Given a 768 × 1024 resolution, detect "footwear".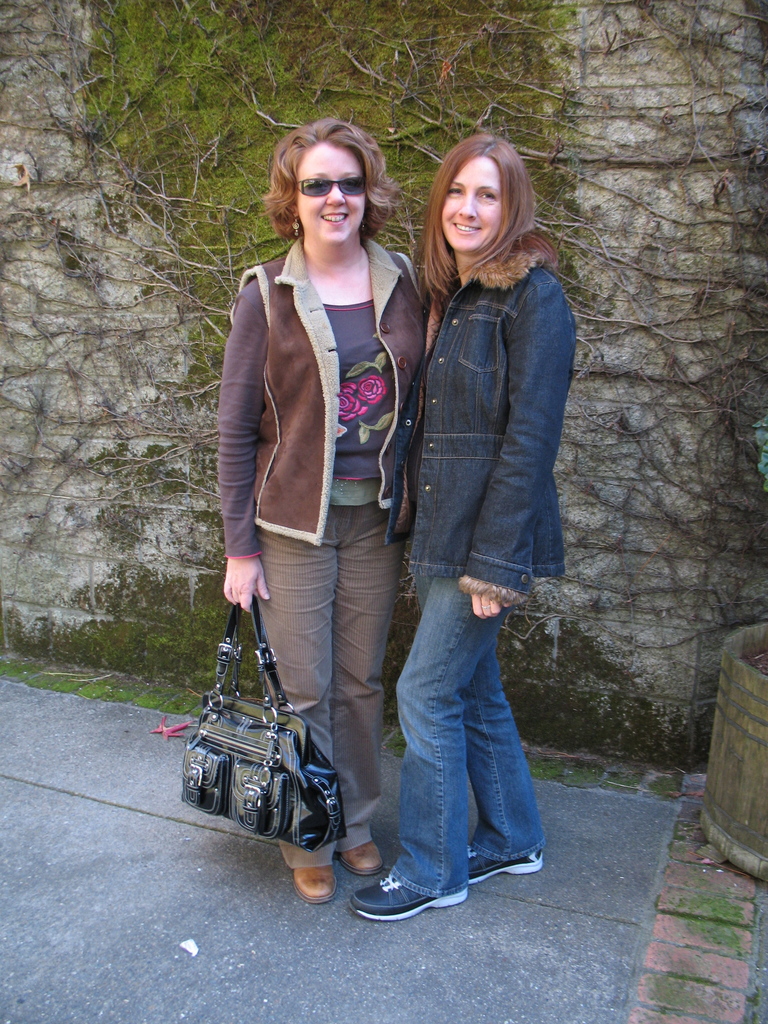
[x1=460, y1=843, x2=538, y2=886].
